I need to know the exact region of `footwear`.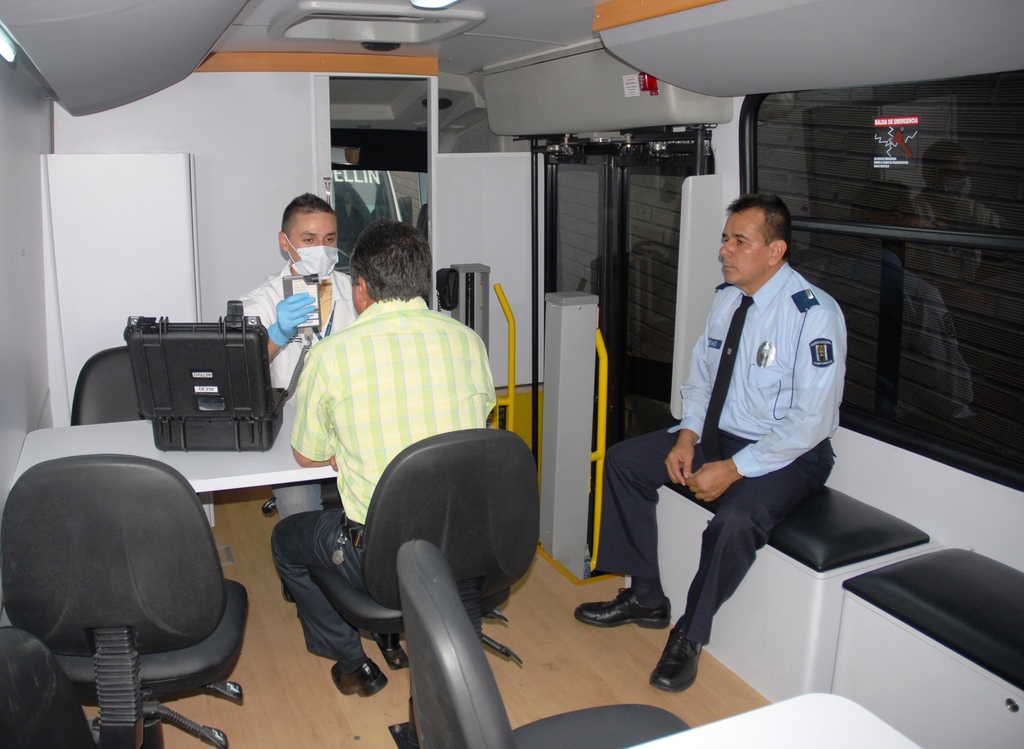
Region: rect(575, 590, 669, 631).
